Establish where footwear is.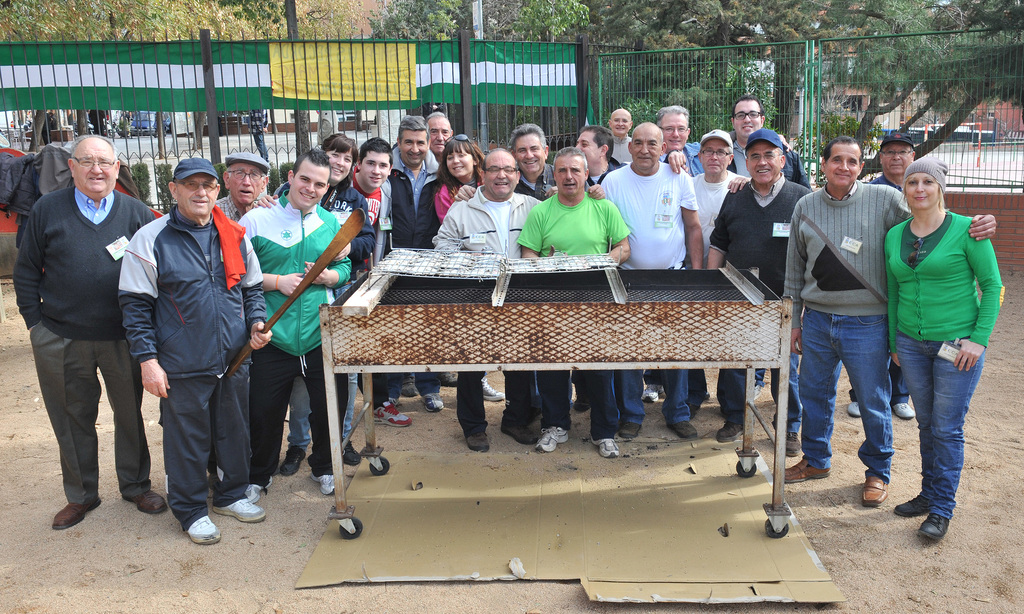
Established at [left=279, top=449, right=304, bottom=476].
